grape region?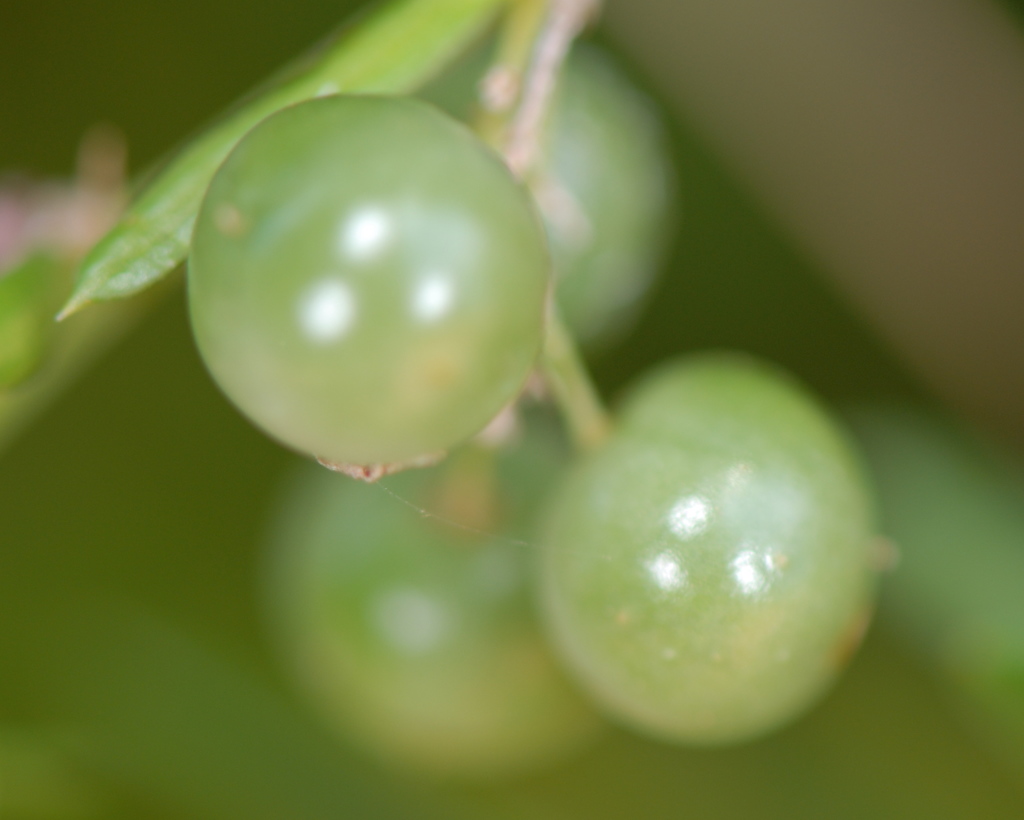
bbox(255, 471, 602, 780)
